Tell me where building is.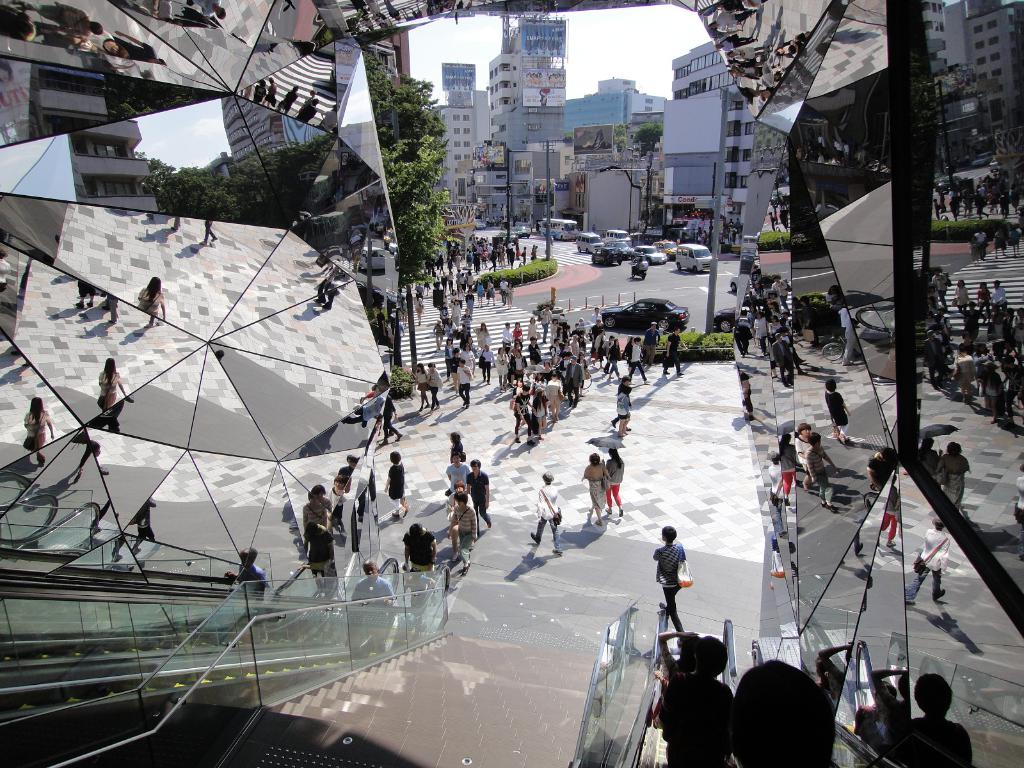
building is at <bbox>567, 152, 645, 236</bbox>.
